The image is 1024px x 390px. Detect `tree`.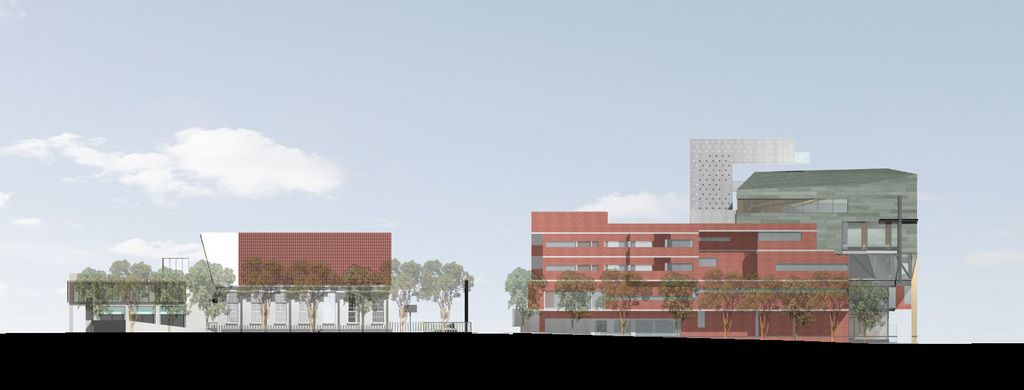
Detection: bbox=[552, 268, 596, 331].
